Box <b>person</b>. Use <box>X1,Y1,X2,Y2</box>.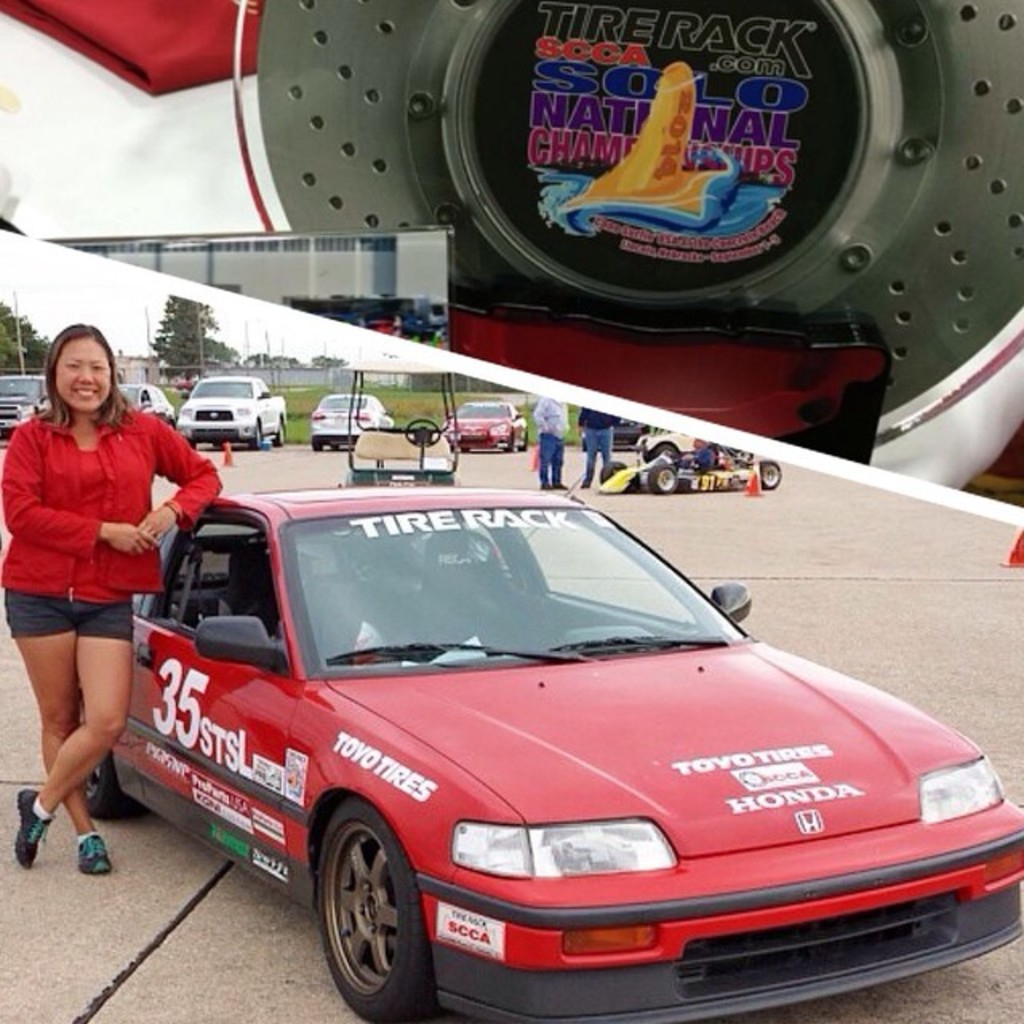
<box>0,318,219,875</box>.
